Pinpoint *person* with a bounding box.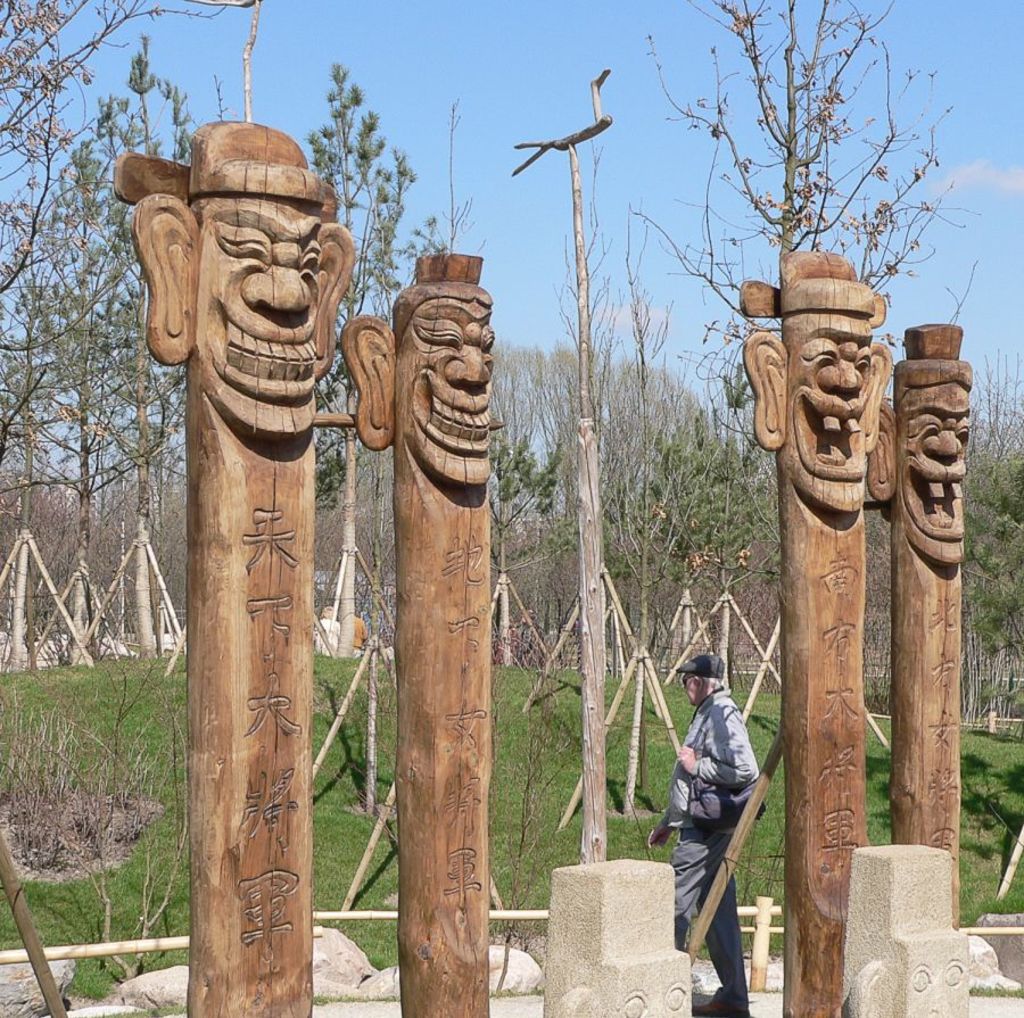
(left=342, top=607, right=370, bottom=656).
